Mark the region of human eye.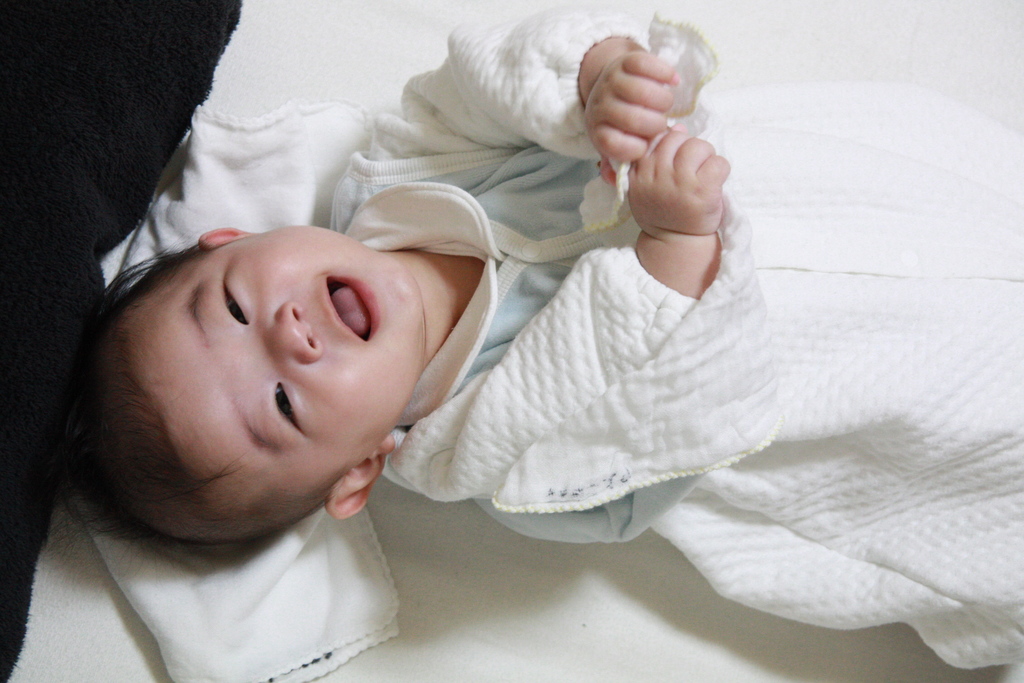
Region: bbox(212, 268, 250, 327).
